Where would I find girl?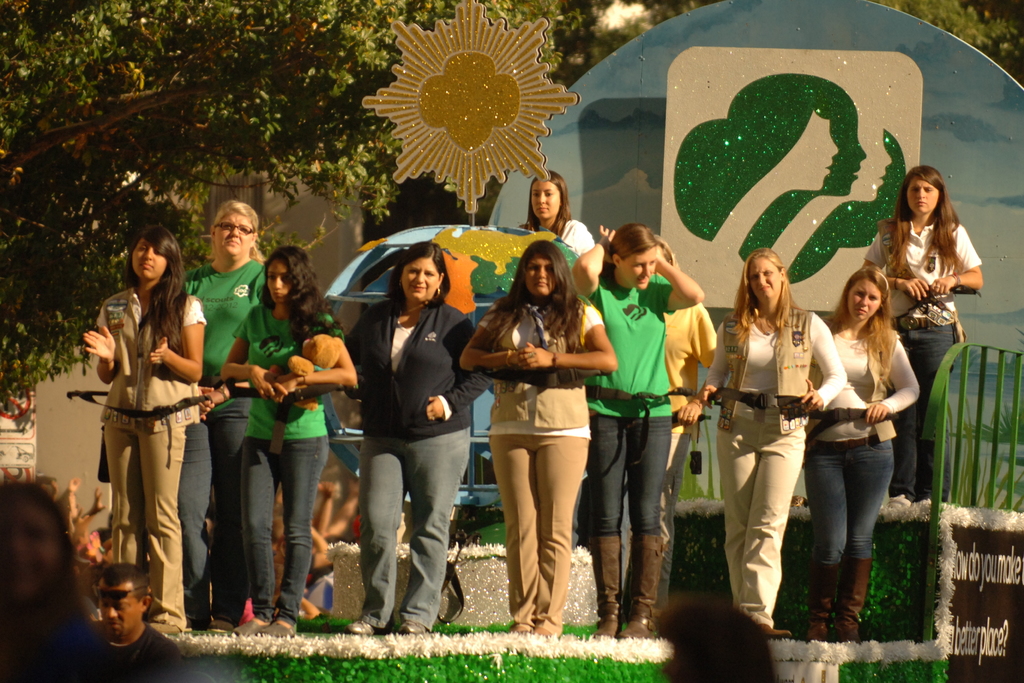
At l=854, t=167, r=973, b=406.
